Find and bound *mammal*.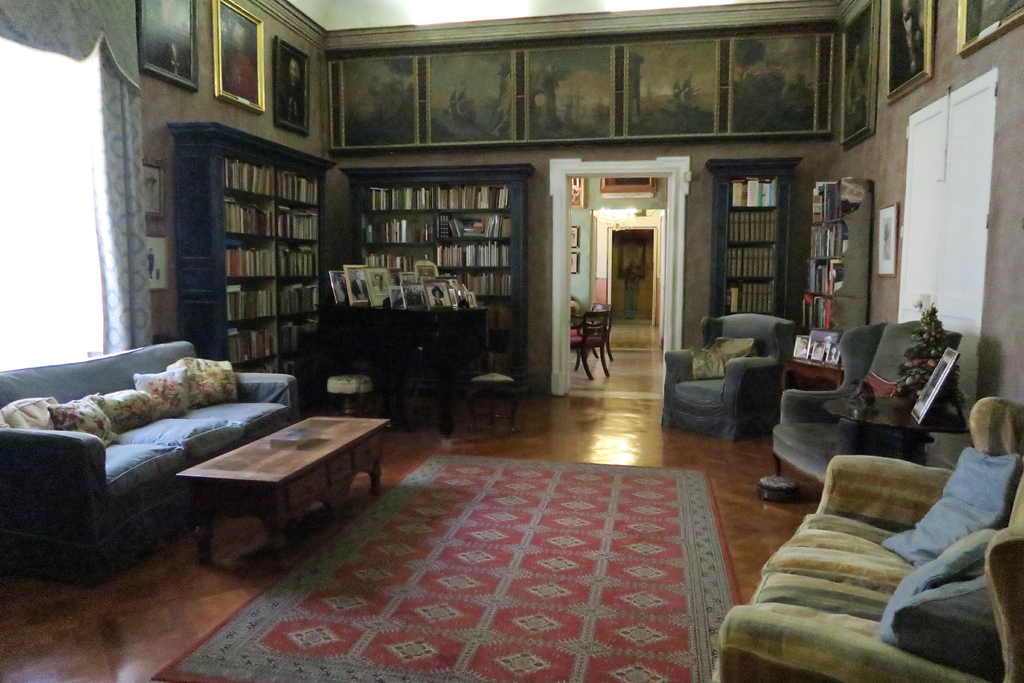
Bound: detection(372, 275, 387, 295).
